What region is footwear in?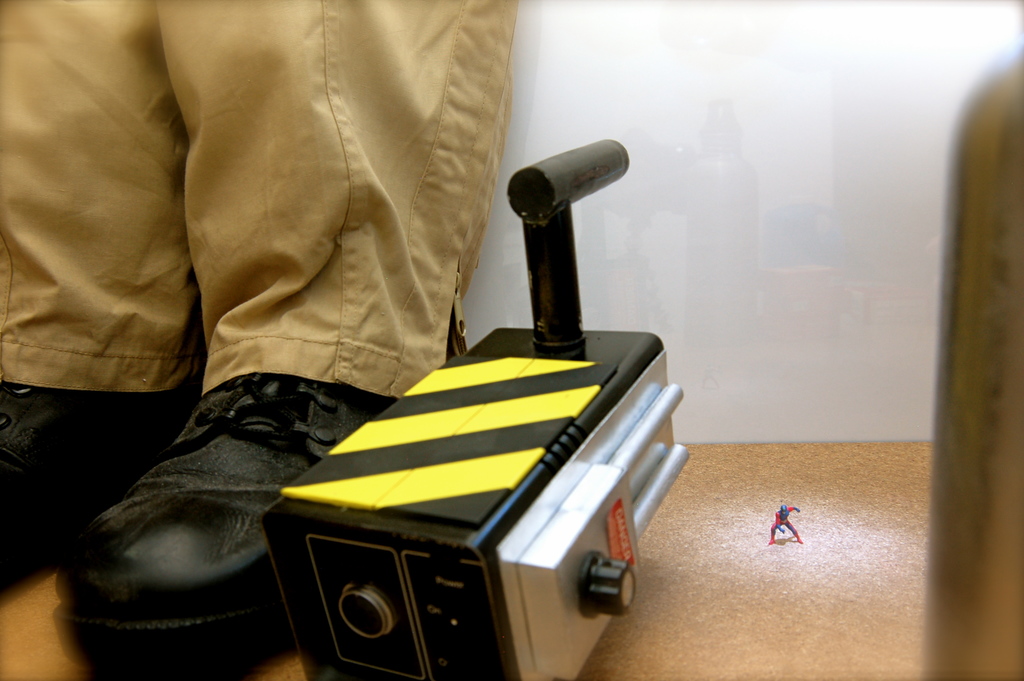
select_region(0, 384, 184, 592).
